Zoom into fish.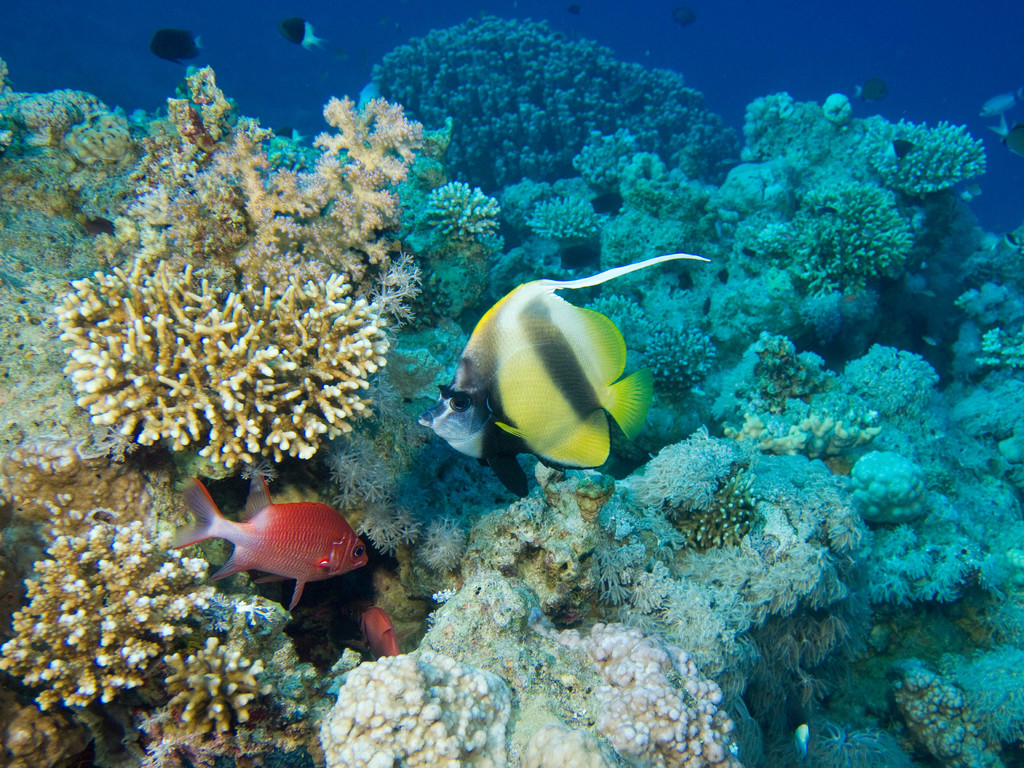
Zoom target: l=1000, t=120, r=1023, b=160.
